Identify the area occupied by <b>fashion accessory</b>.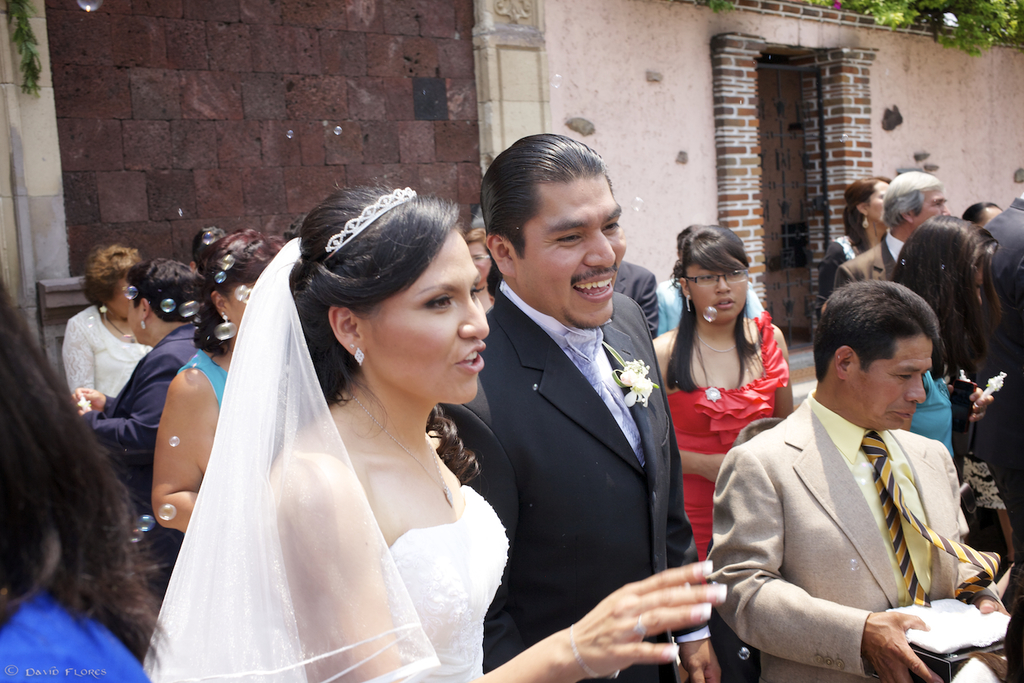
Area: (97,304,109,315).
